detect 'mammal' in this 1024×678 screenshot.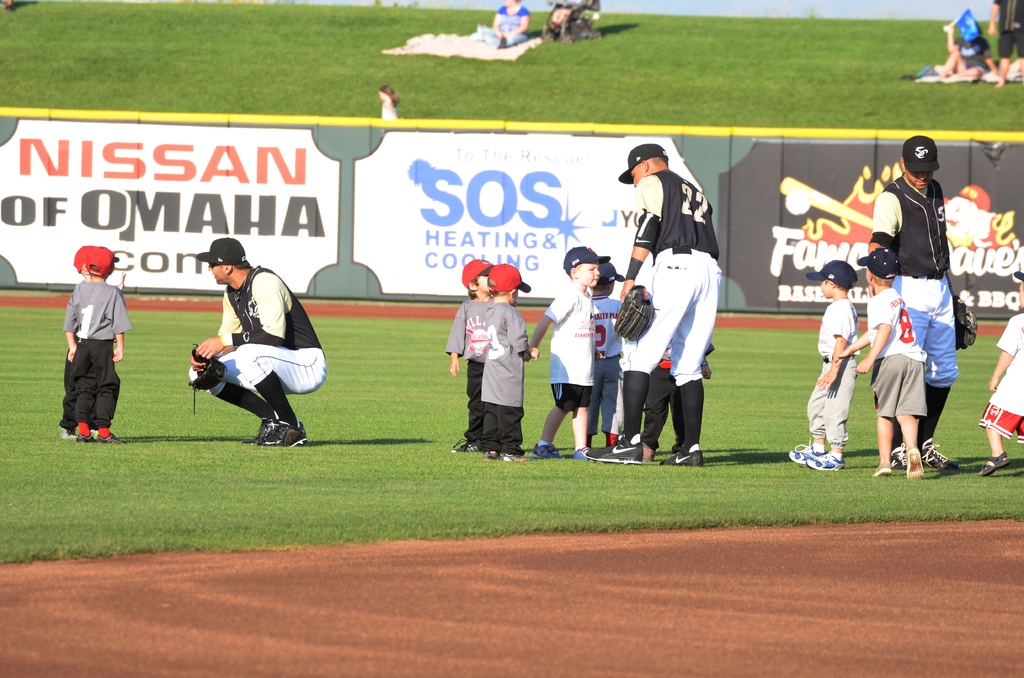
Detection: 937, 9, 998, 80.
